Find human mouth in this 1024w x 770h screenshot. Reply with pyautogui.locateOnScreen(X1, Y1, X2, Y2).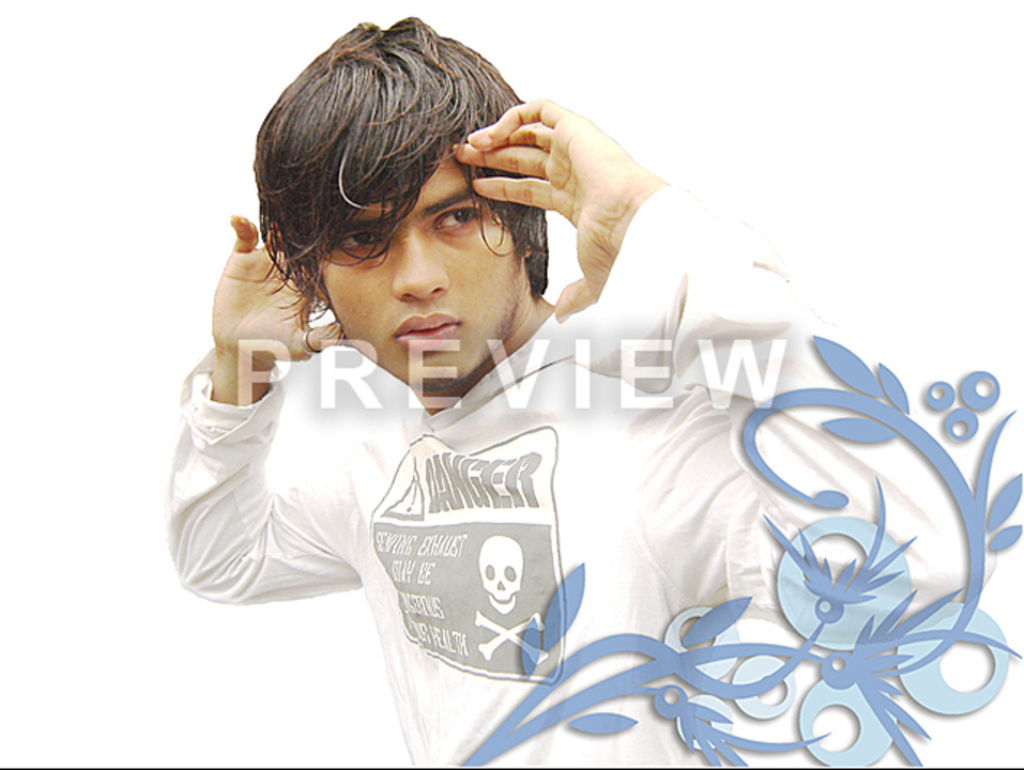
pyautogui.locateOnScreen(391, 313, 464, 357).
